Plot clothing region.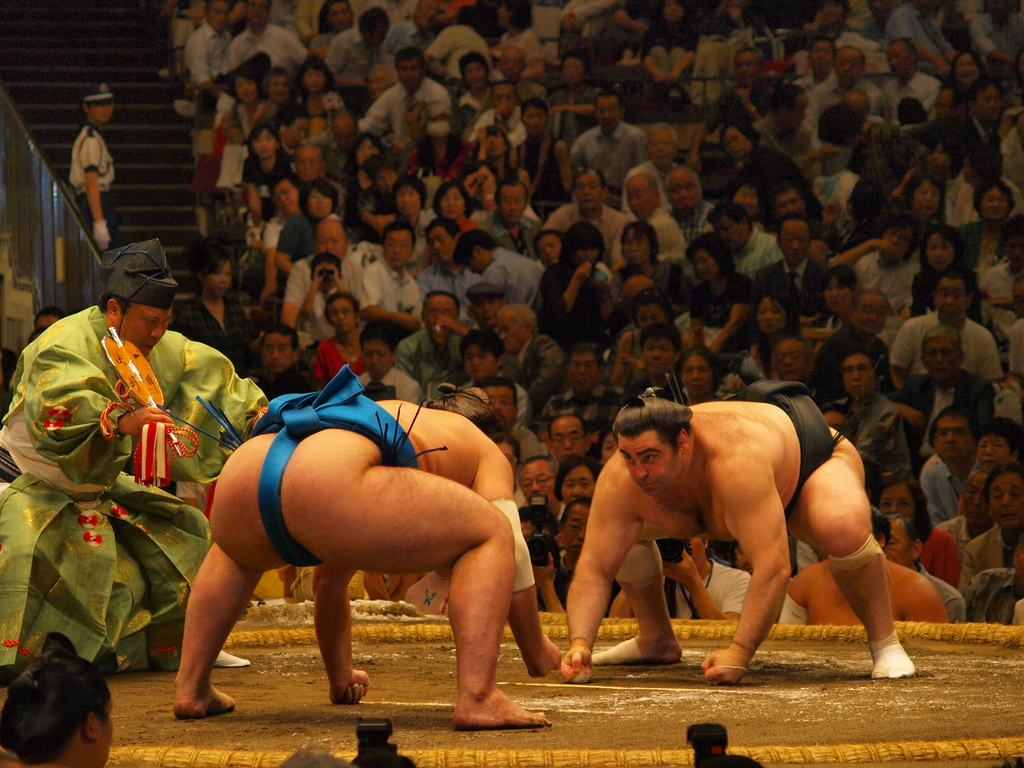
Plotted at locate(734, 376, 833, 570).
